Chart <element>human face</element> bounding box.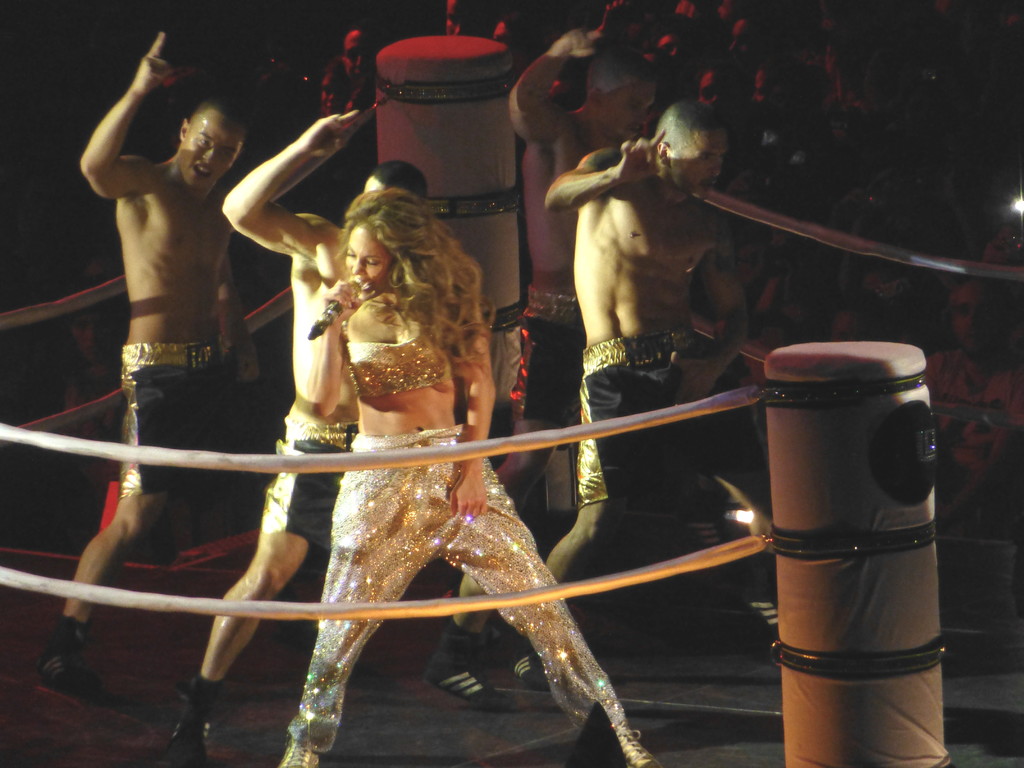
Charted: detection(728, 21, 761, 63).
